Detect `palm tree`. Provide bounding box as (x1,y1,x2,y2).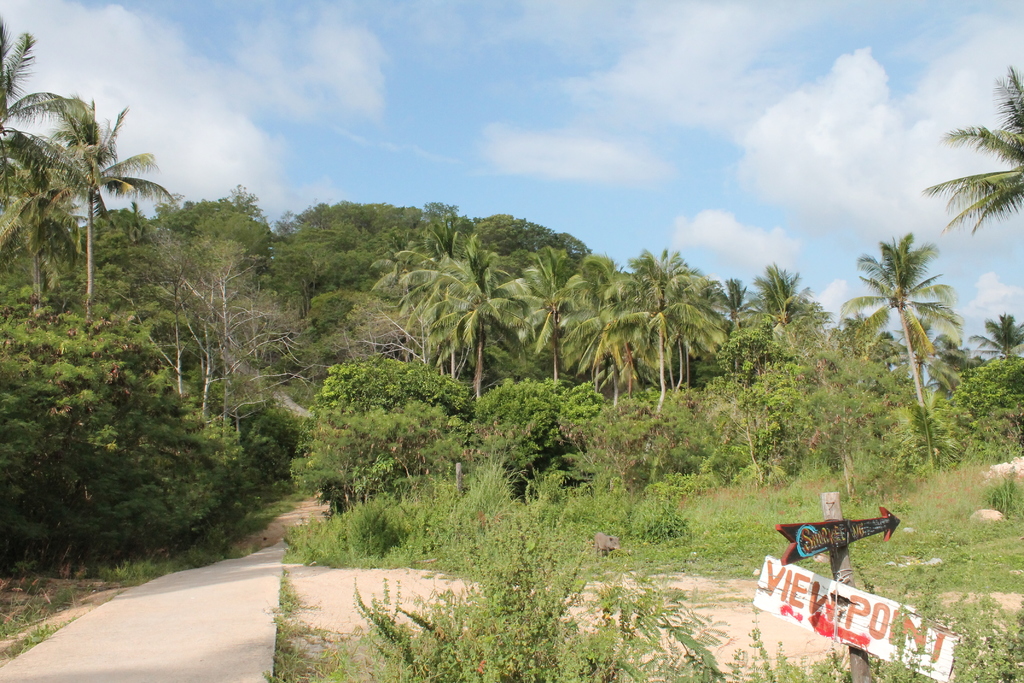
(910,60,1023,231).
